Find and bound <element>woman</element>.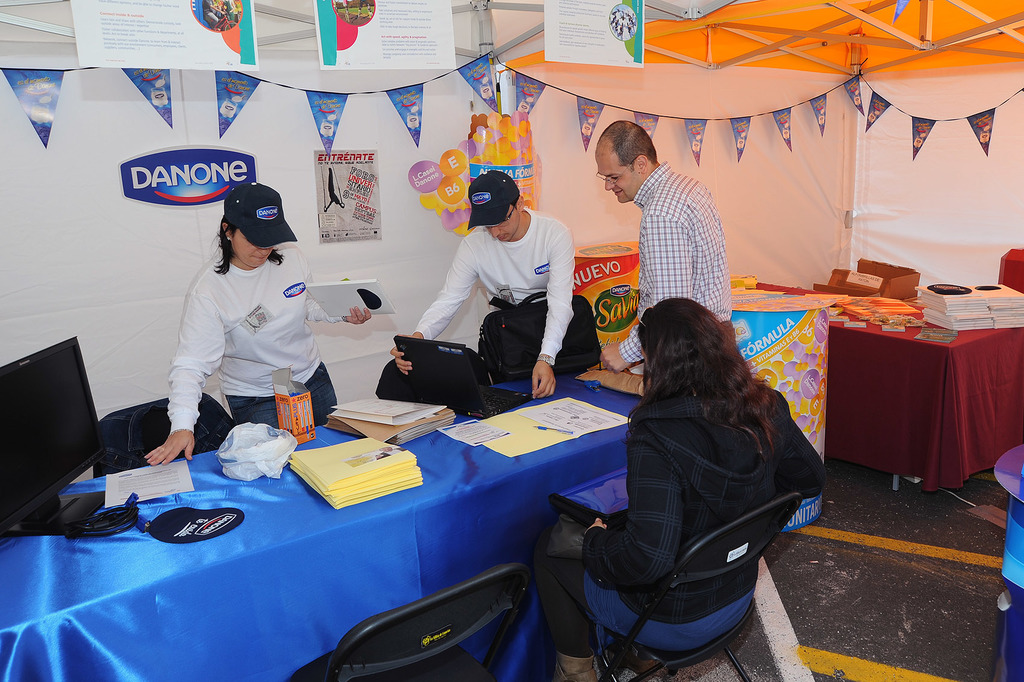
Bound: crop(140, 177, 372, 470).
